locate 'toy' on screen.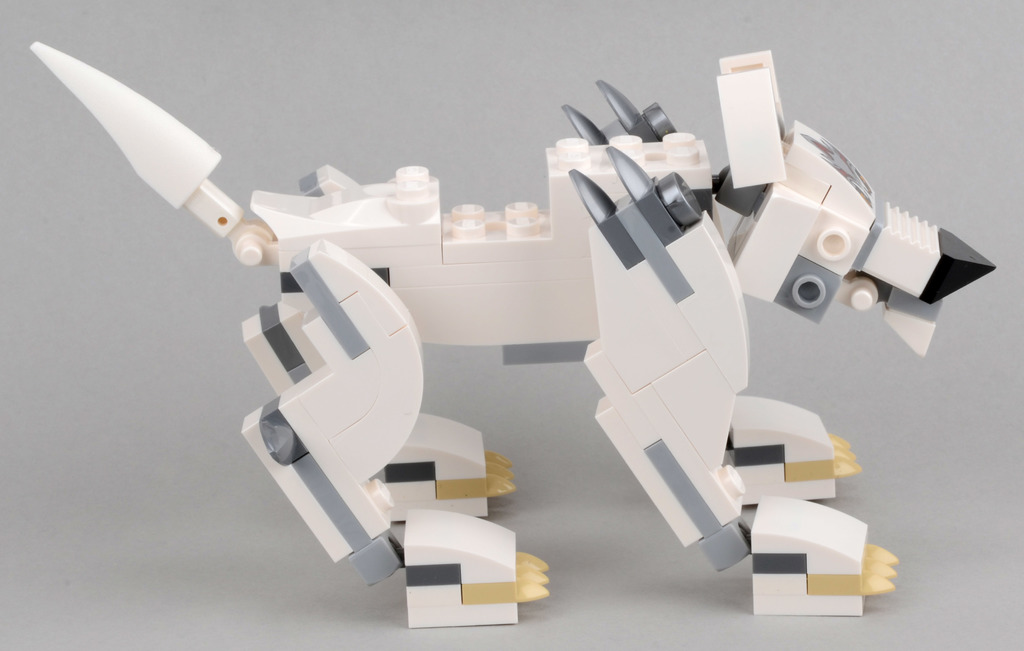
On screen at 27,38,998,625.
